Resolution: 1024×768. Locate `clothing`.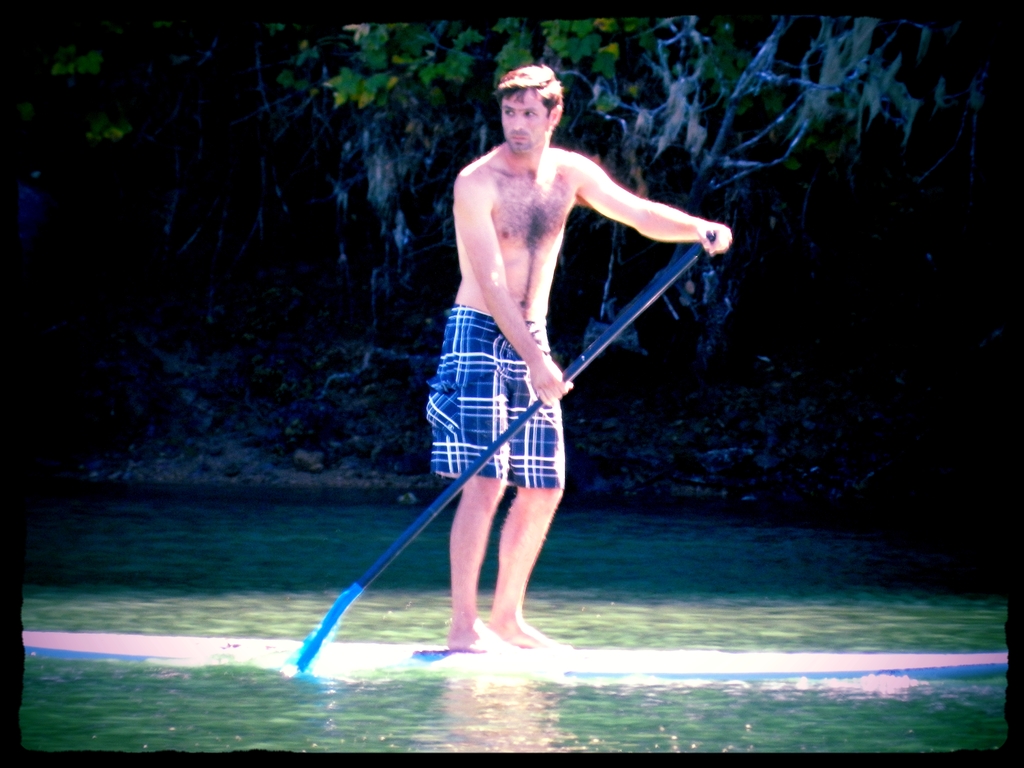
x1=428, y1=301, x2=564, y2=485.
